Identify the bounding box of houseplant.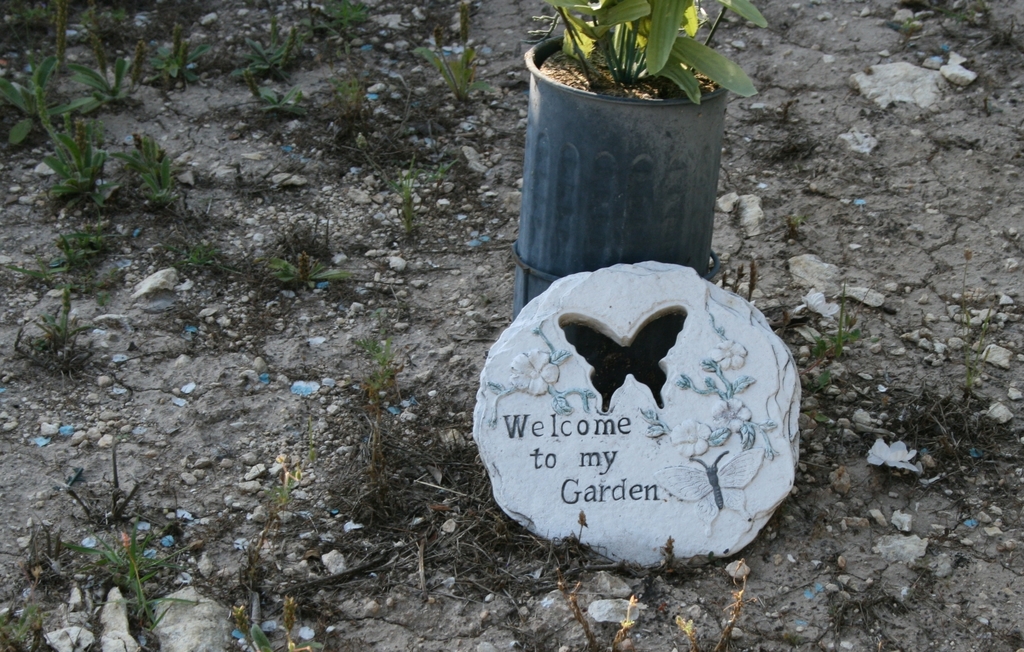
<region>516, 0, 755, 315</region>.
